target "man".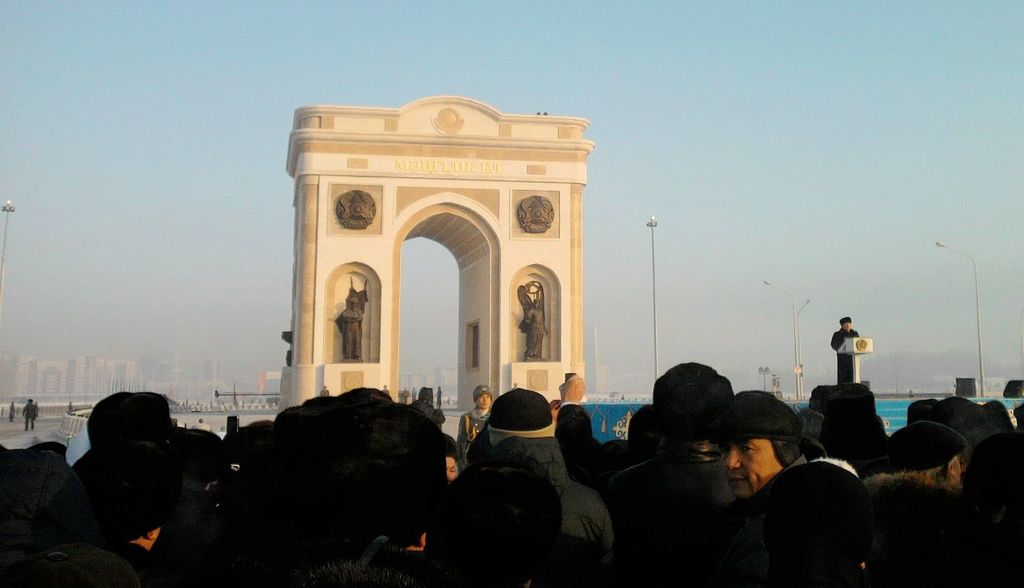
Target region: bbox(879, 418, 972, 509).
